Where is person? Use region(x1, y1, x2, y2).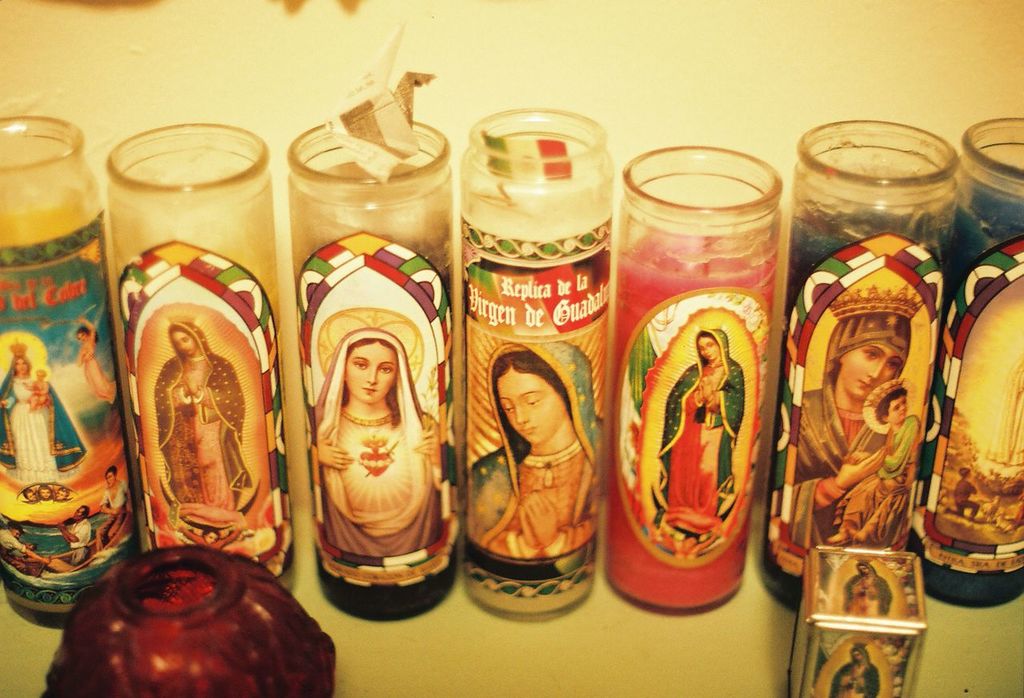
region(74, 309, 118, 409).
